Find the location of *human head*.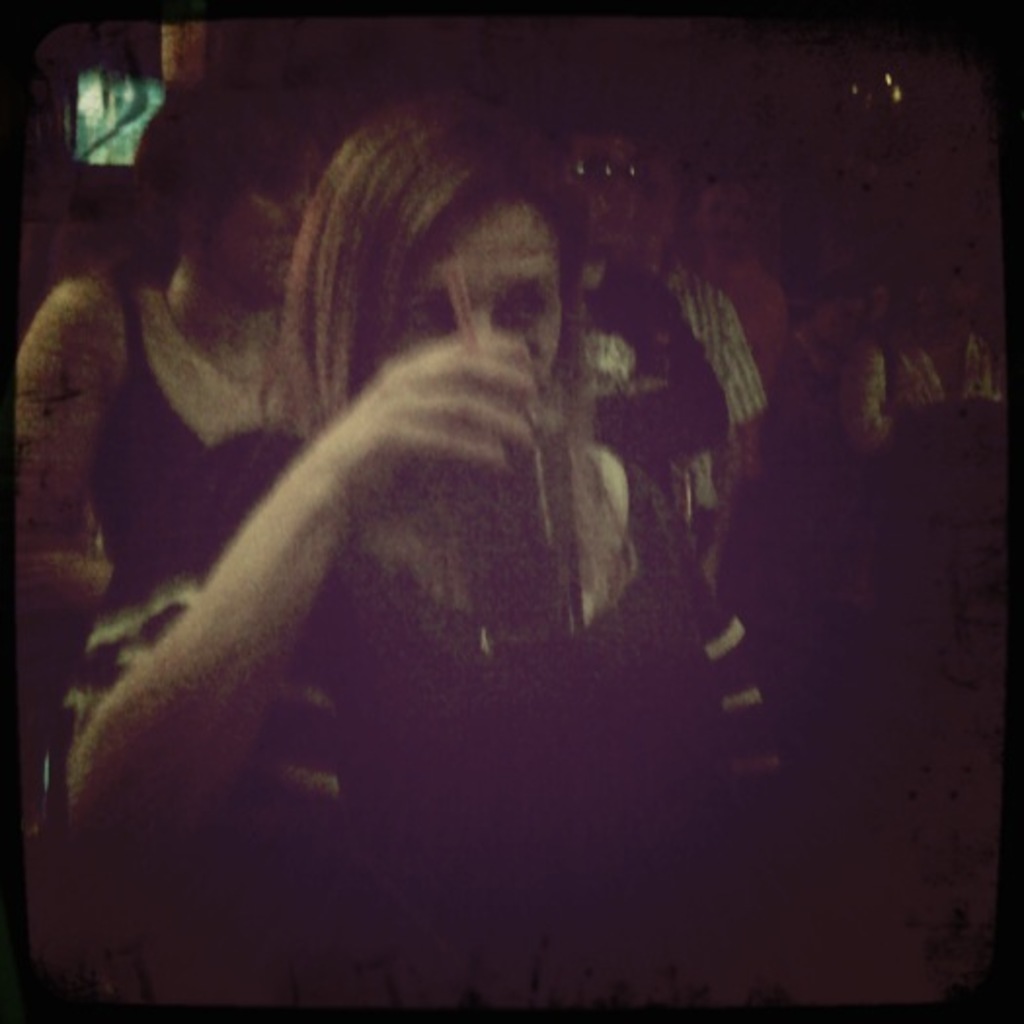
Location: bbox(521, 99, 651, 277).
